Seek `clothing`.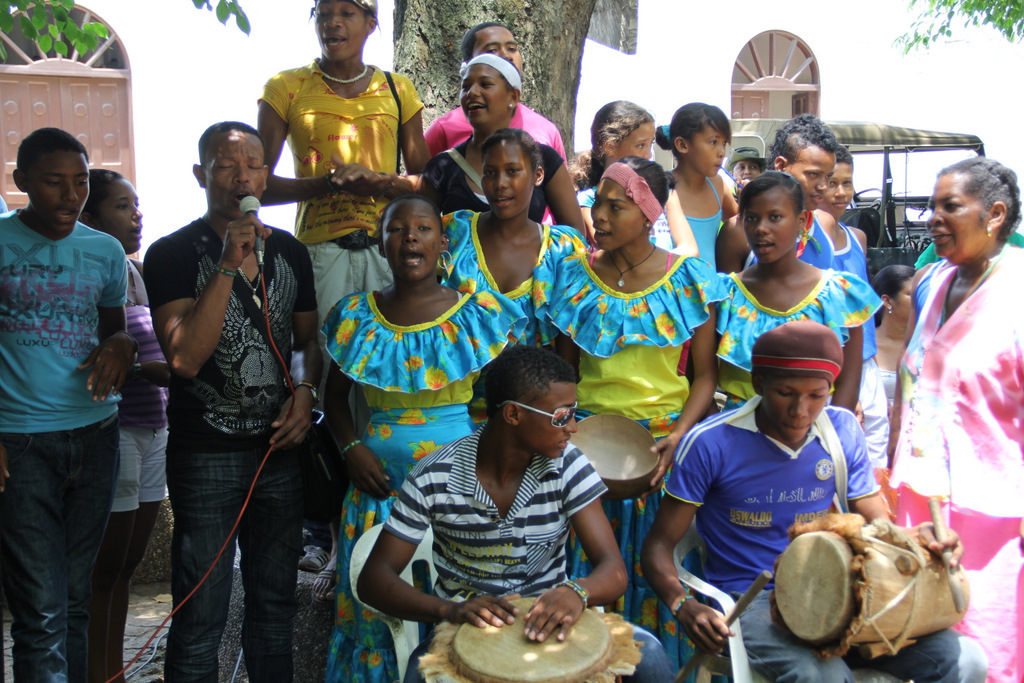
[715,264,881,397].
